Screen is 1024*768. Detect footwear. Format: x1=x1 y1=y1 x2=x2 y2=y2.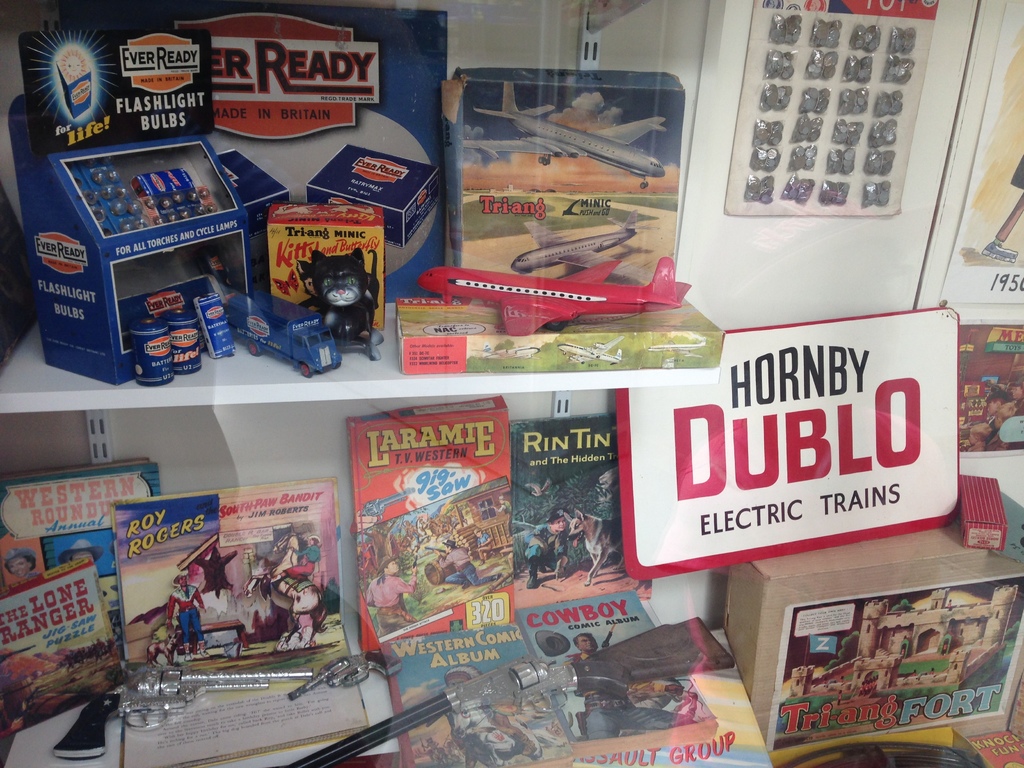
x1=477 y1=559 x2=484 y2=565.
